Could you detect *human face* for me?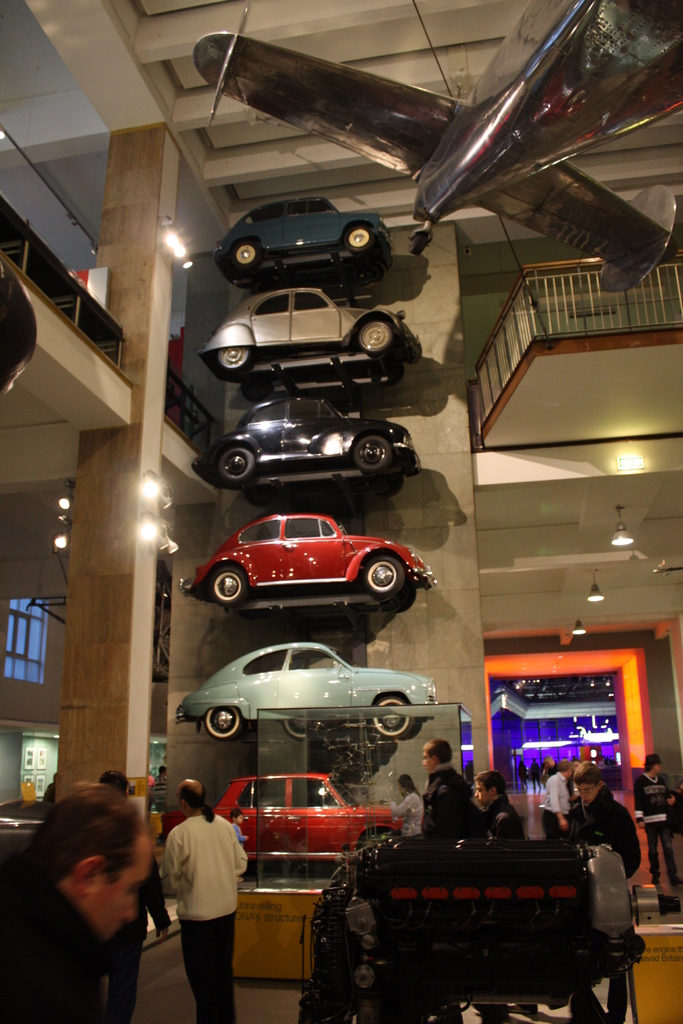
Detection result: bbox(654, 765, 660, 772).
